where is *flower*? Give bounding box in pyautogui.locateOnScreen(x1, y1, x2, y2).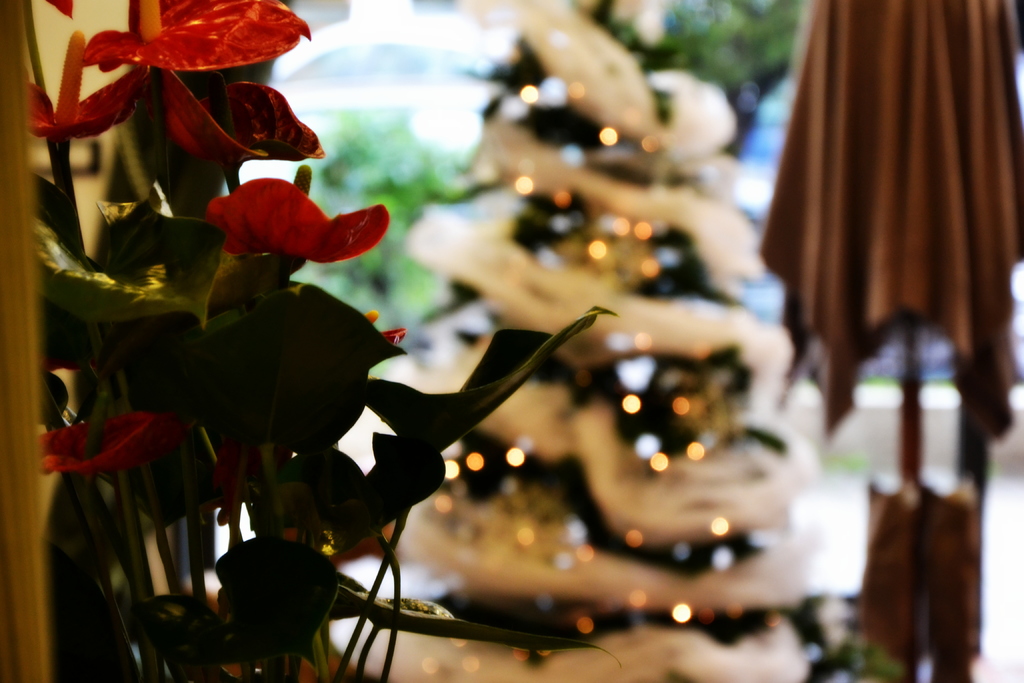
pyautogui.locateOnScreen(31, 415, 194, 472).
